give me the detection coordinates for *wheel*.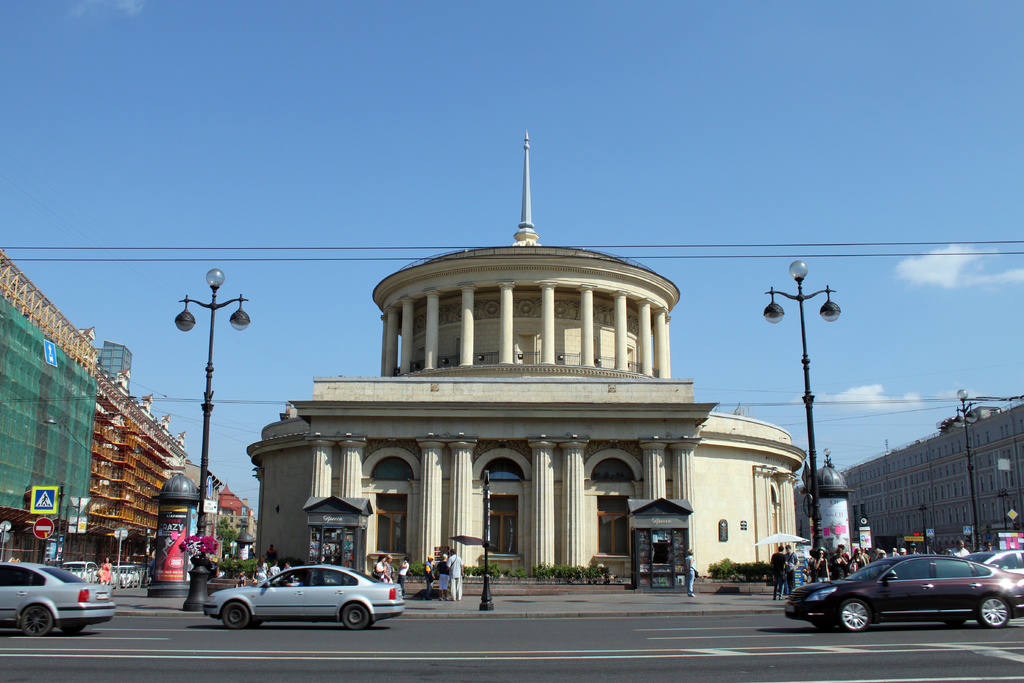
left=344, top=604, right=367, bottom=629.
